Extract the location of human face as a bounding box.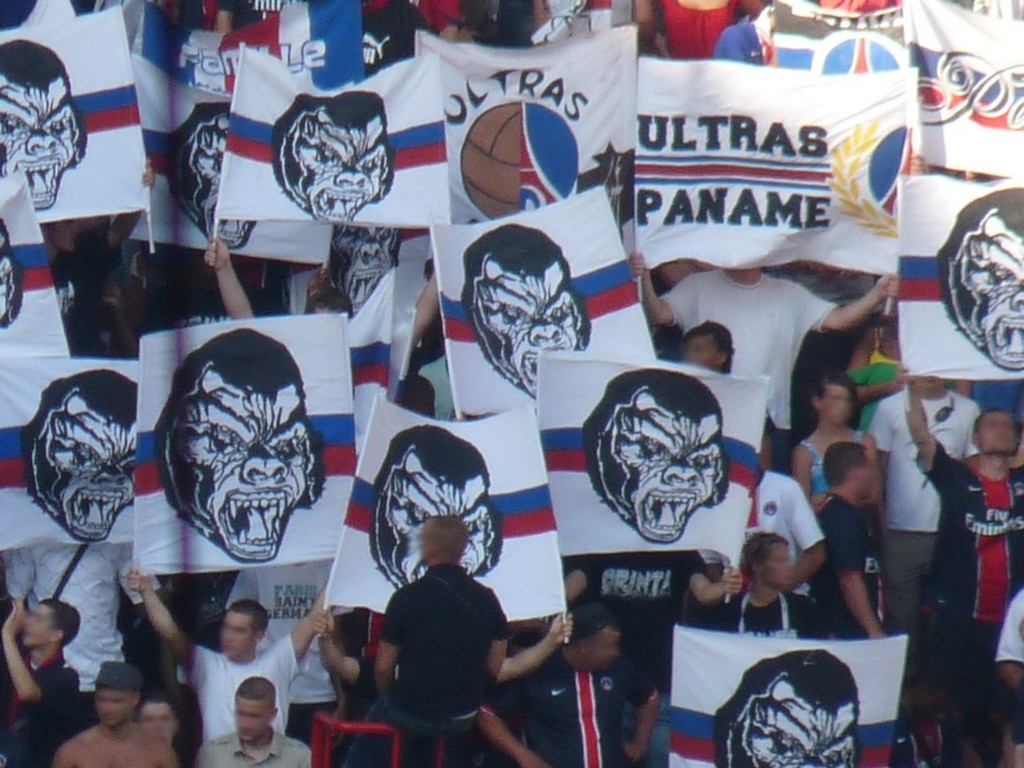
231 701 268 747.
